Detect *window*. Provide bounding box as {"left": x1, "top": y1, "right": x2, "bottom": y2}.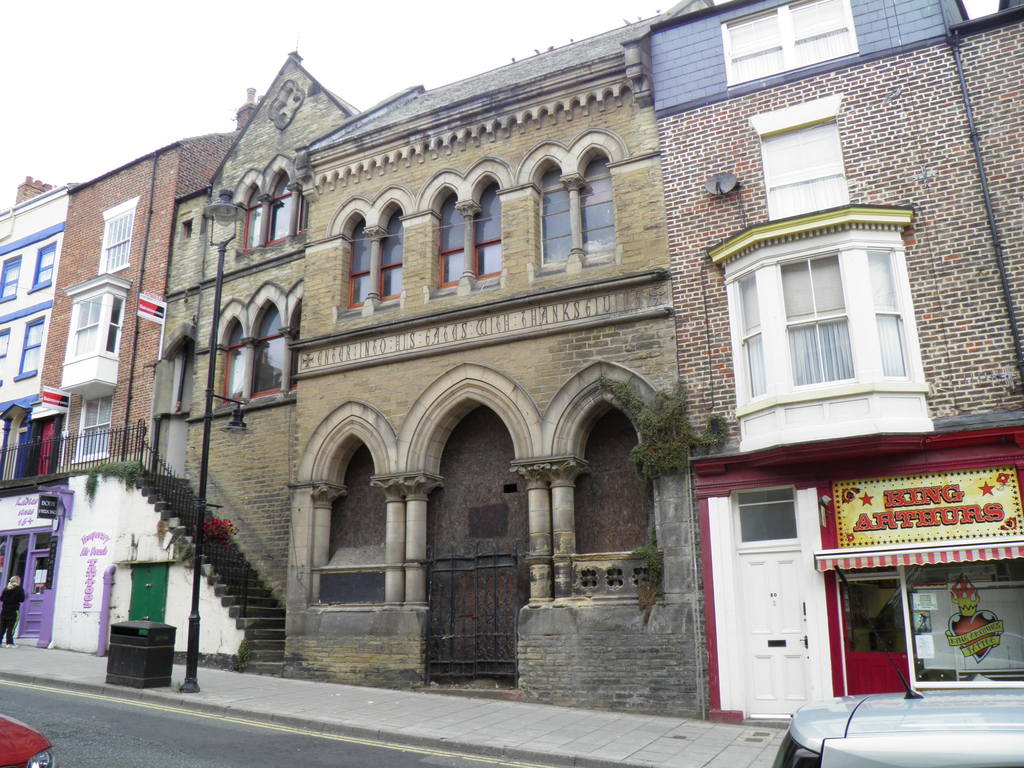
{"left": 30, "top": 245, "right": 58, "bottom": 291}.
